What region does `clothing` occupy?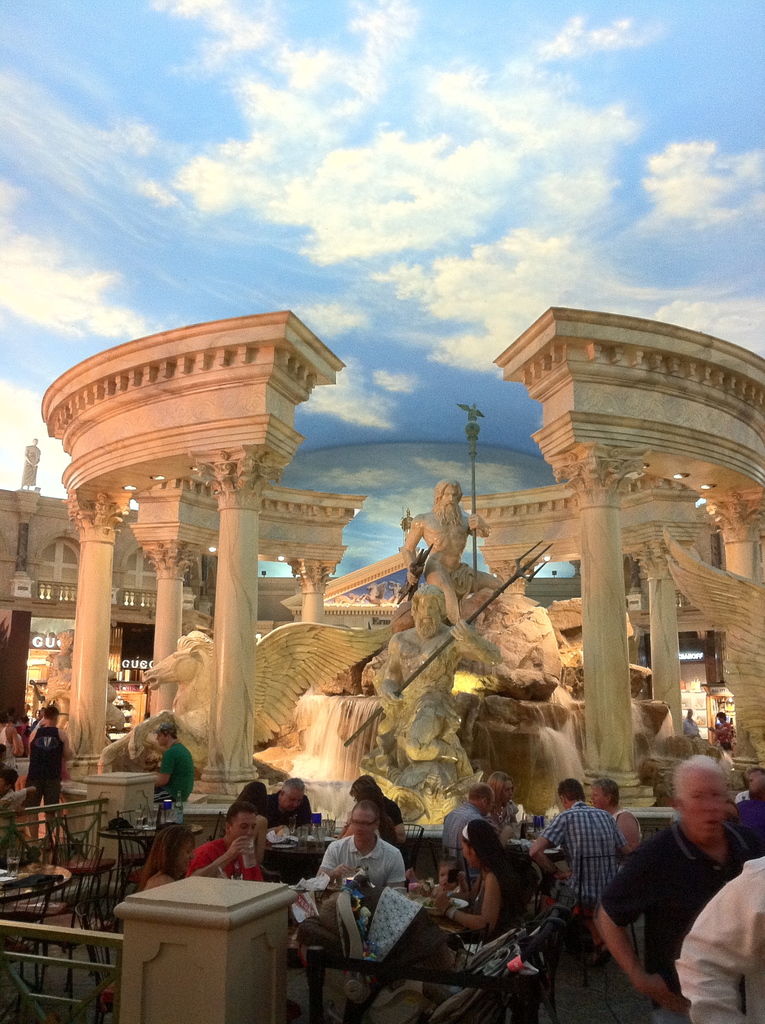
{"left": 680, "top": 719, "right": 701, "bottom": 743}.
